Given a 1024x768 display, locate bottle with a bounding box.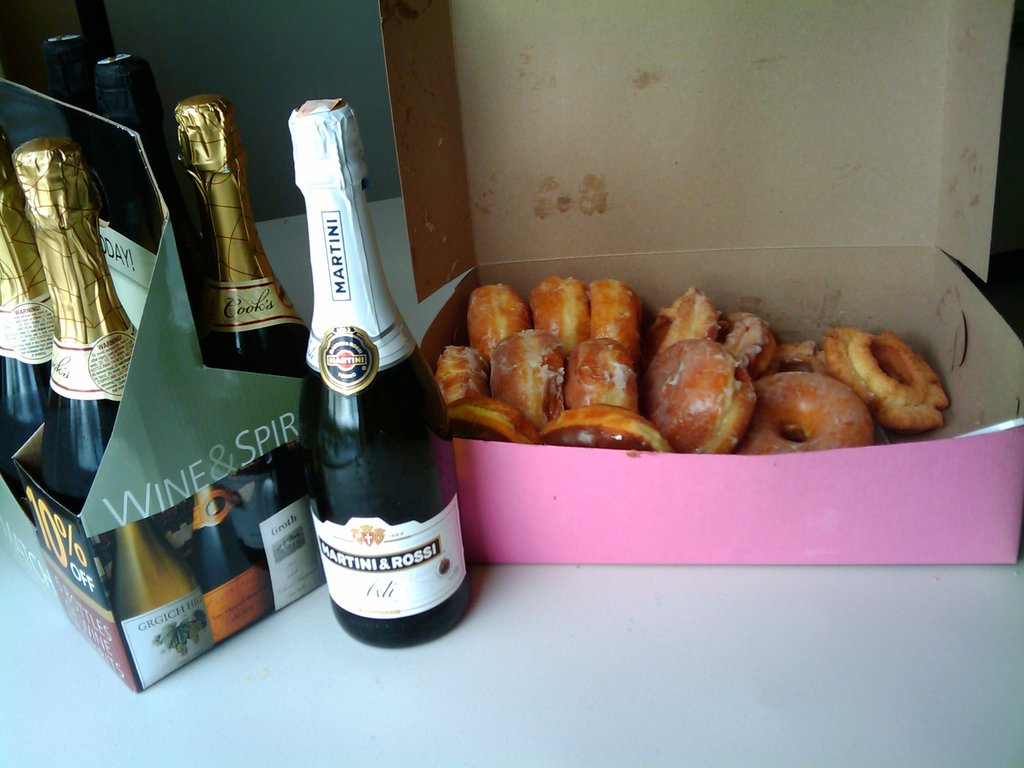
Located: locate(275, 132, 464, 621).
